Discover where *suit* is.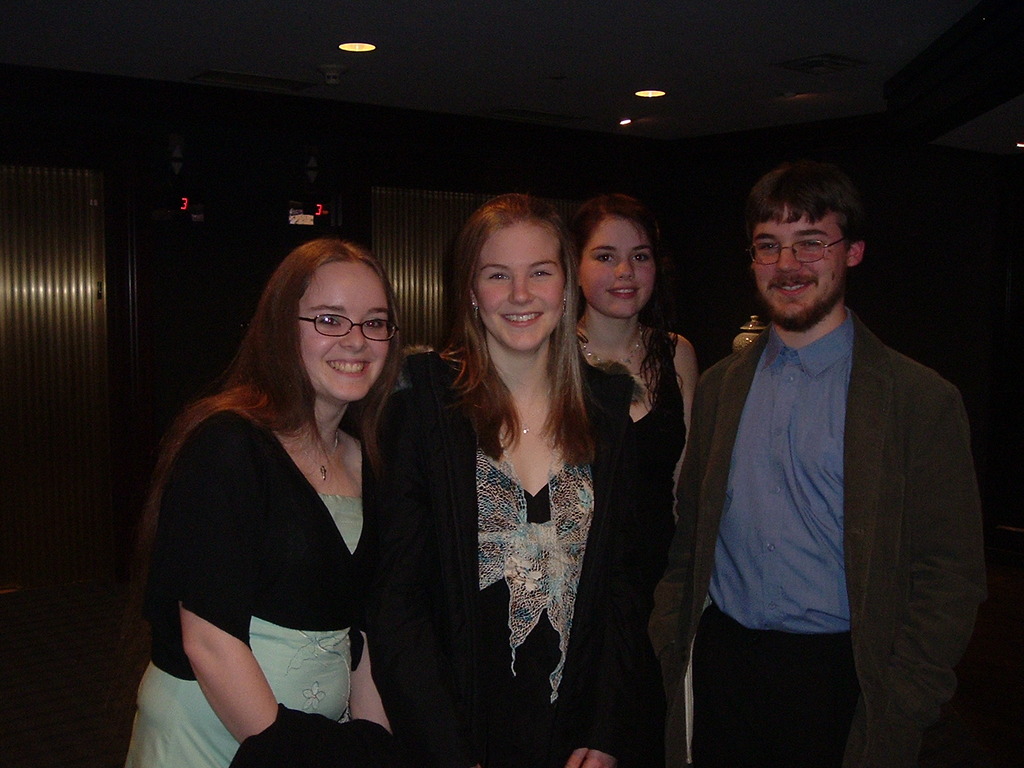
Discovered at box=[374, 362, 668, 767].
